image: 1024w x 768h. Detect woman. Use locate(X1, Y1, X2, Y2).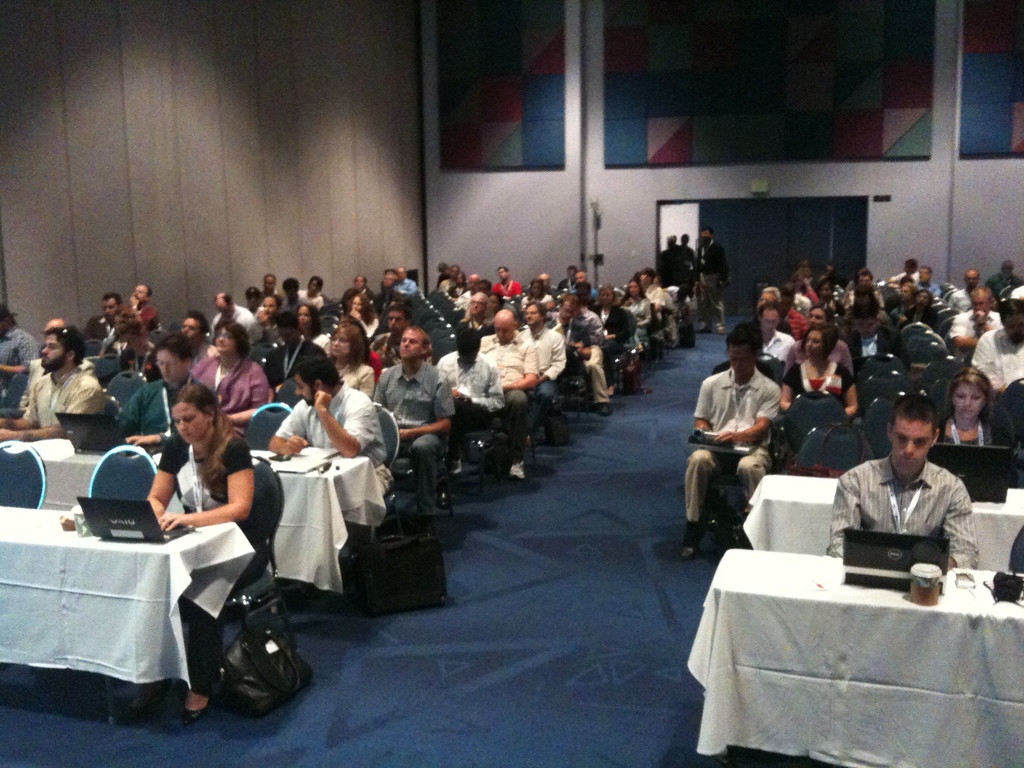
locate(935, 366, 1012, 447).
